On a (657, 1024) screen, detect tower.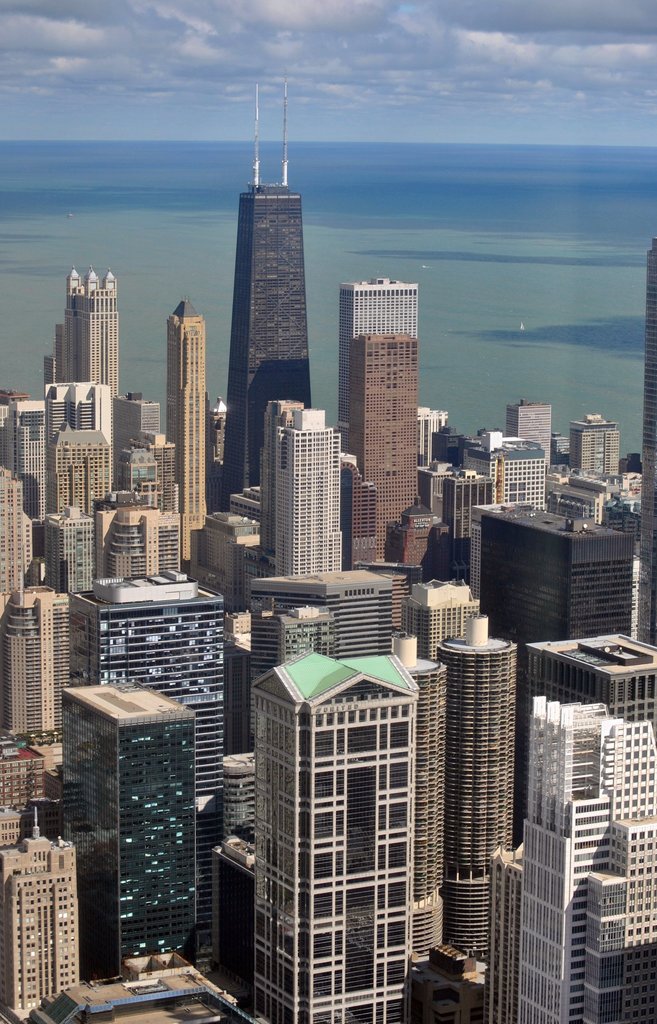
[x1=426, y1=614, x2=512, y2=970].
